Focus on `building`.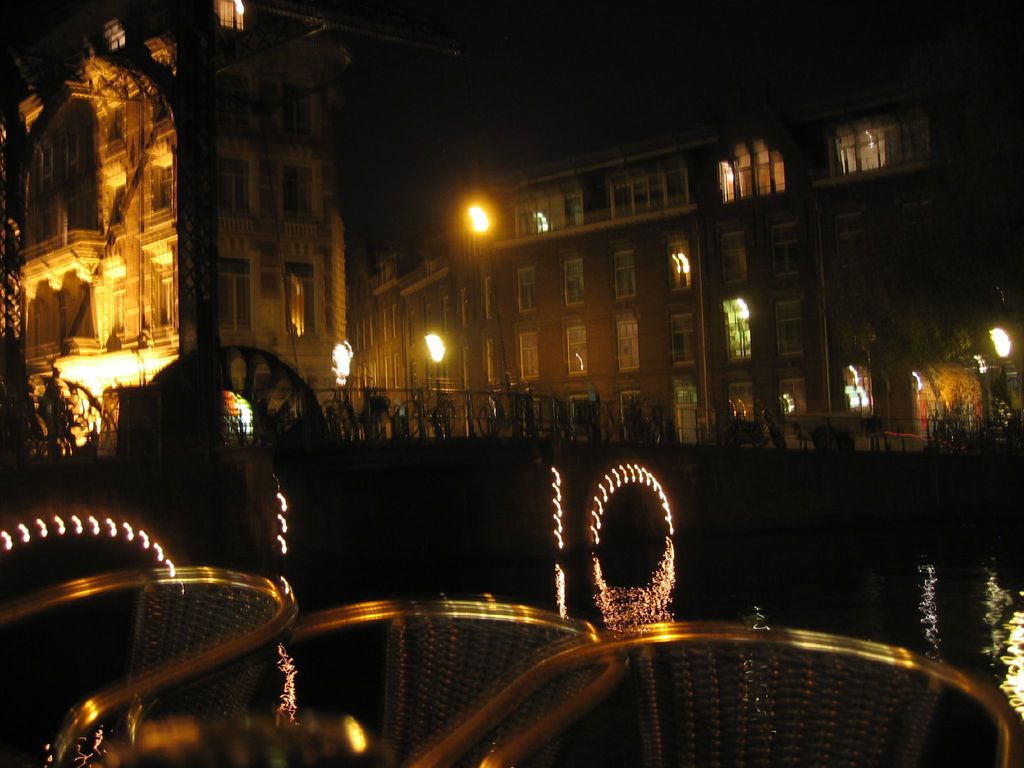
Focused at 350/102/1019/442.
